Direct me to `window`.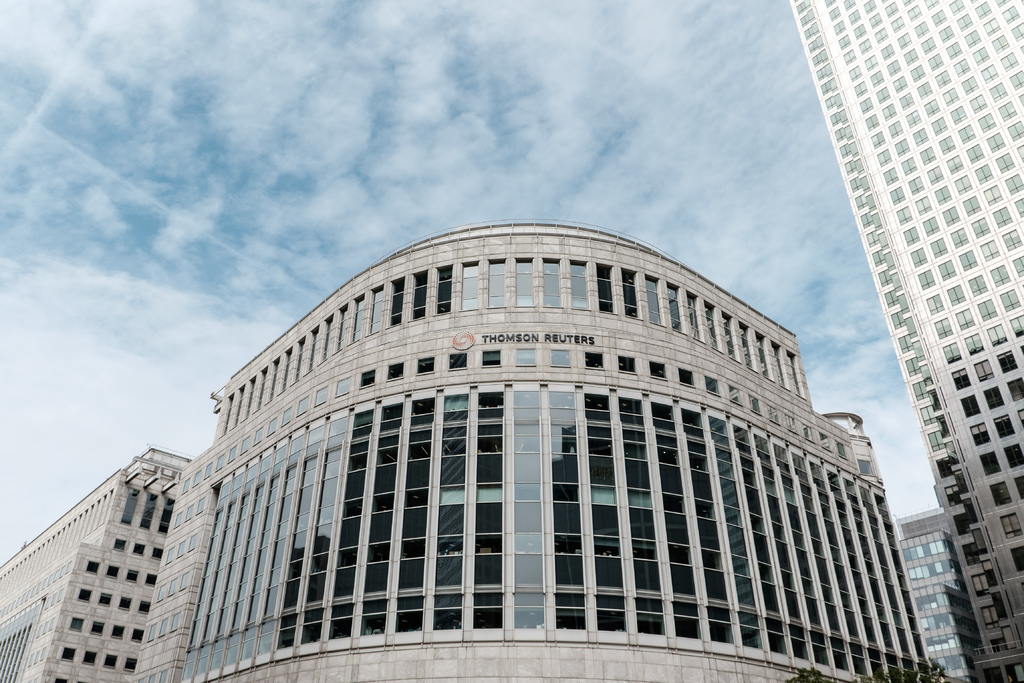
Direction: bbox(789, 417, 799, 432).
